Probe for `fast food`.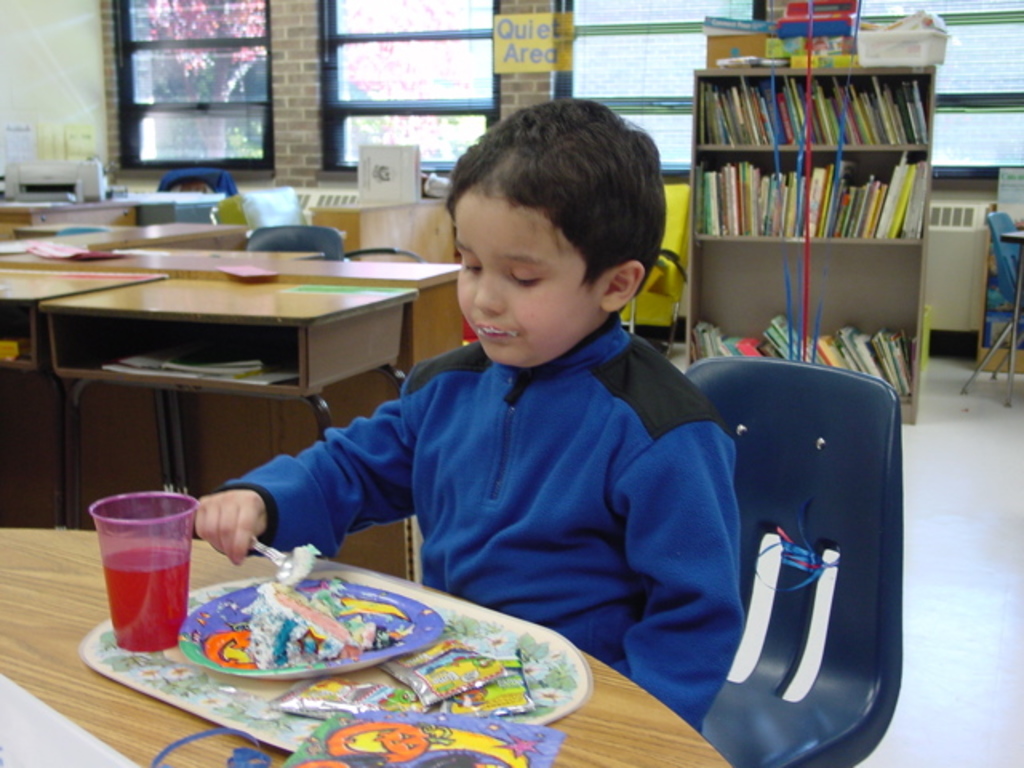
Probe result: pyautogui.locateOnScreen(243, 534, 384, 693).
